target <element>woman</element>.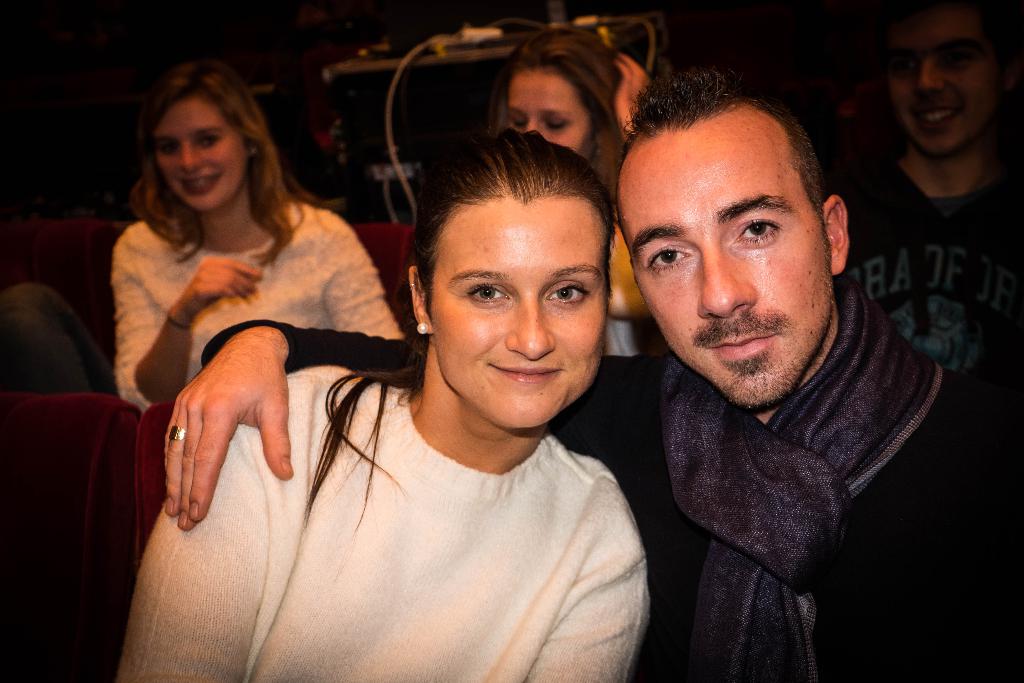
Target region: bbox=[113, 57, 417, 426].
